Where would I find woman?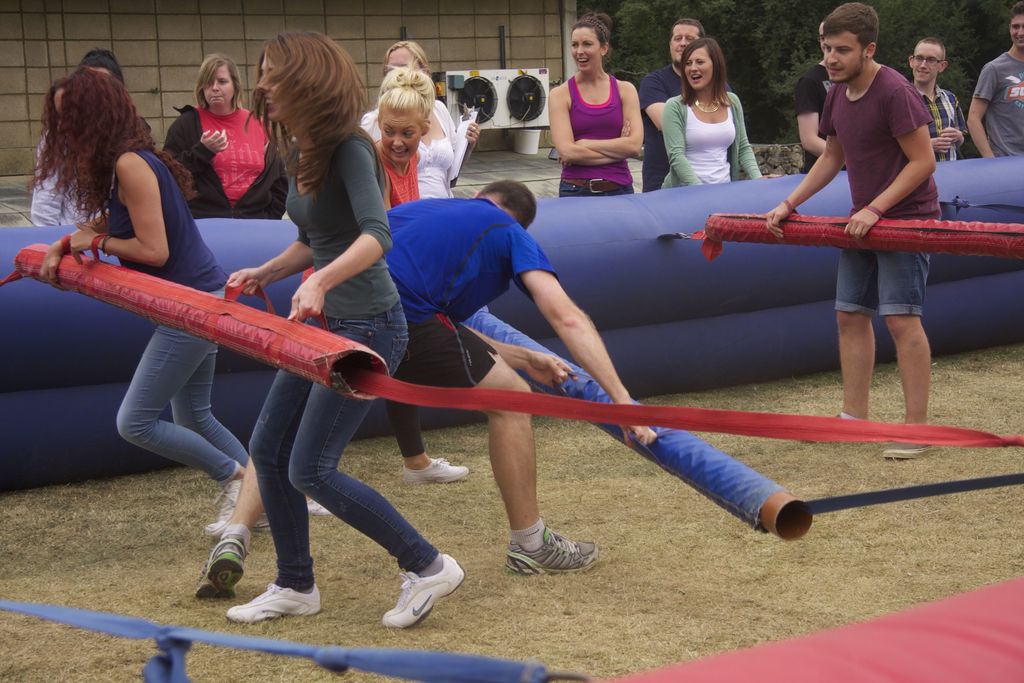
At x1=225 y1=27 x2=463 y2=625.
